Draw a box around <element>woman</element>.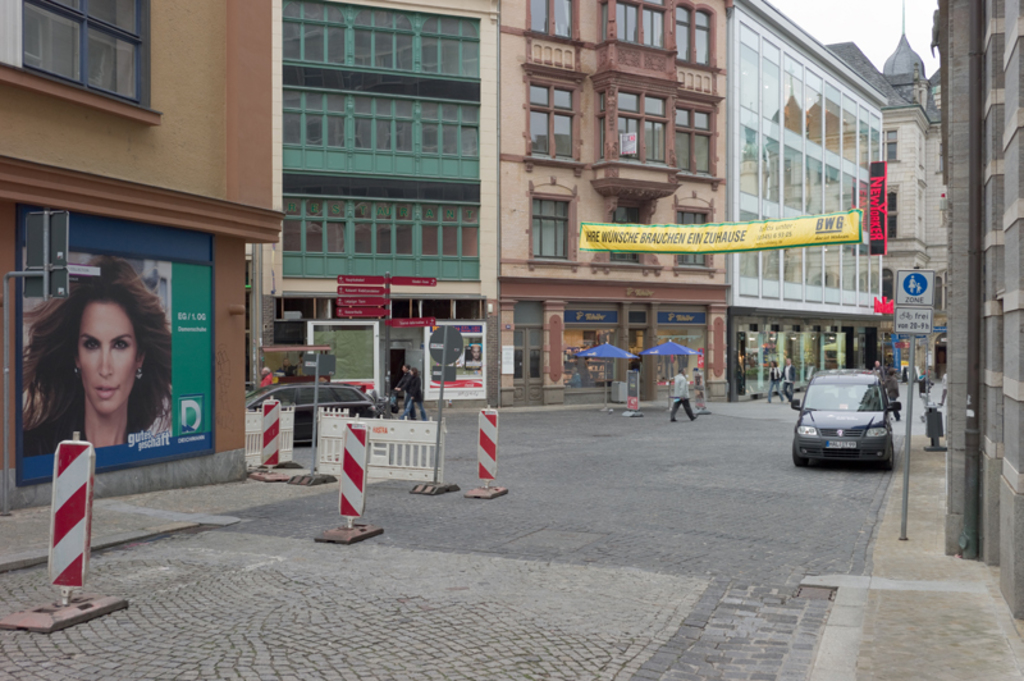
select_region(403, 364, 430, 421).
